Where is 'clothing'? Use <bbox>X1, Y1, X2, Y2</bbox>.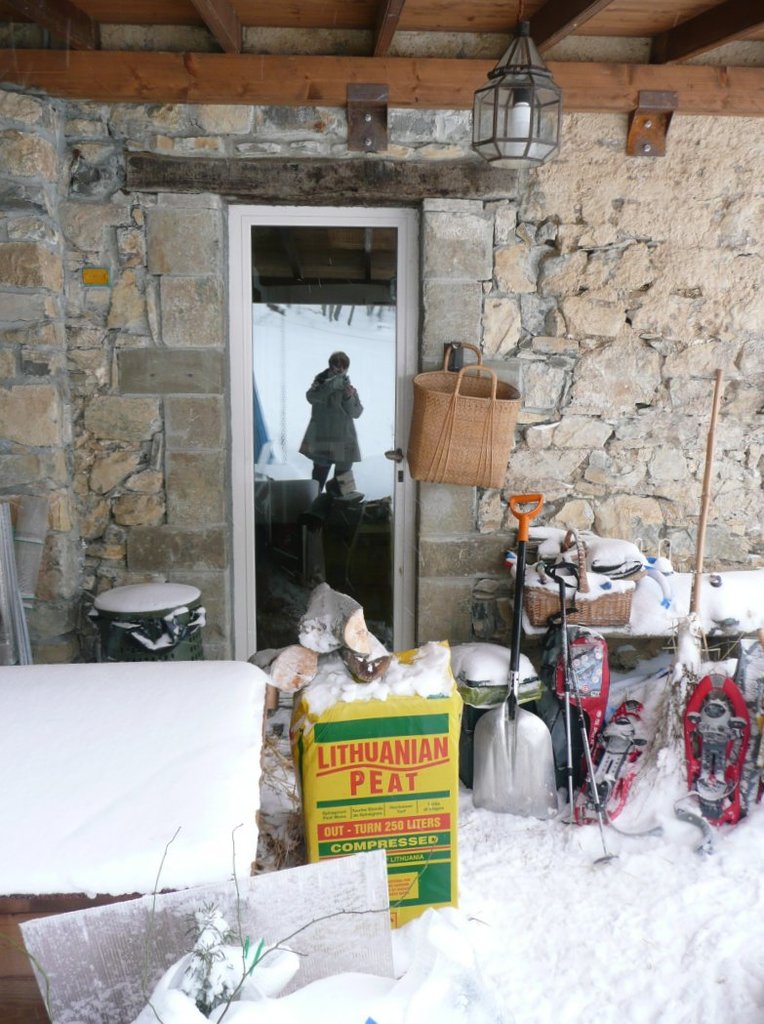
<bbox>287, 337, 387, 501</bbox>.
